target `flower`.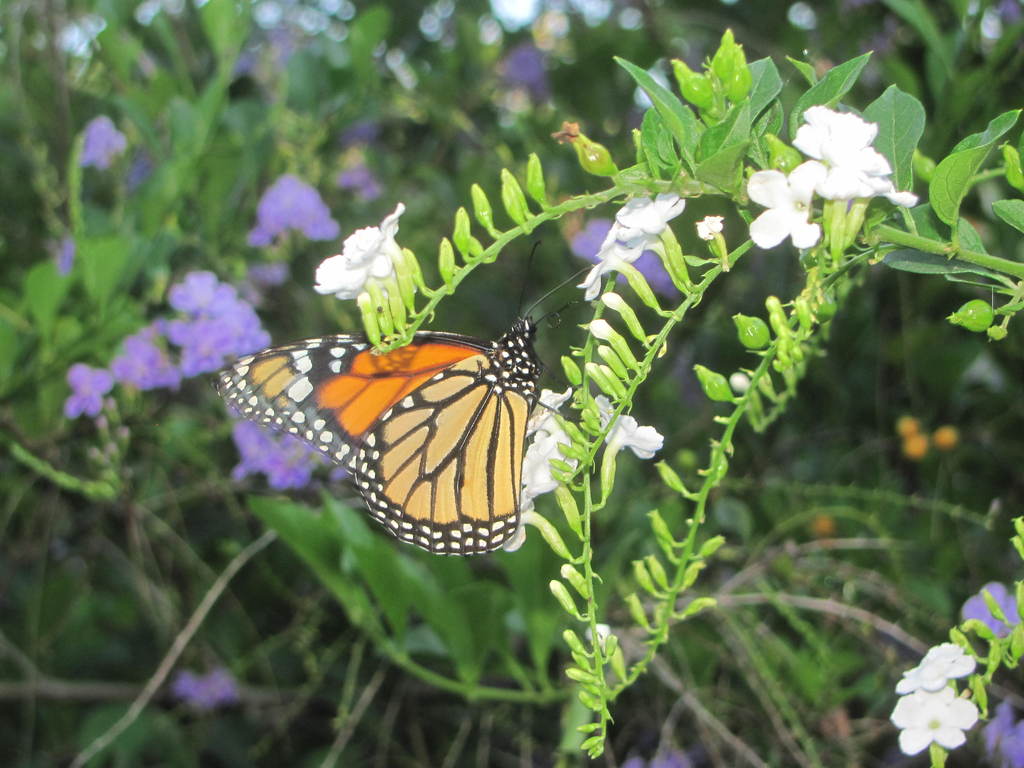
Target region: l=309, t=198, r=402, b=312.
